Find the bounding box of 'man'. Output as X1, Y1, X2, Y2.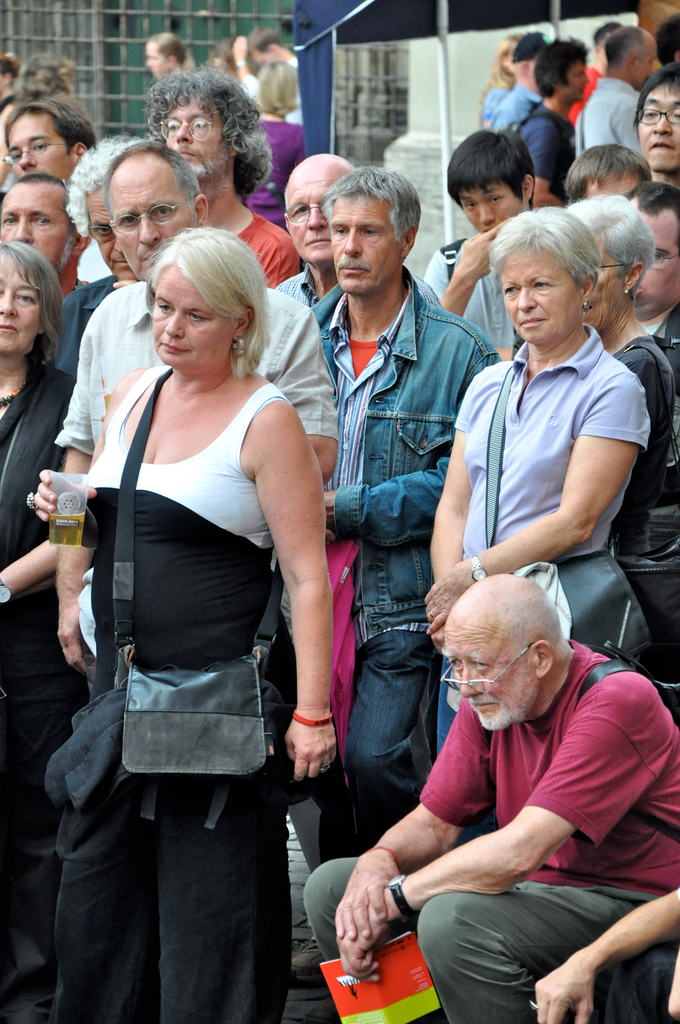
416, 126, 545, 358.
